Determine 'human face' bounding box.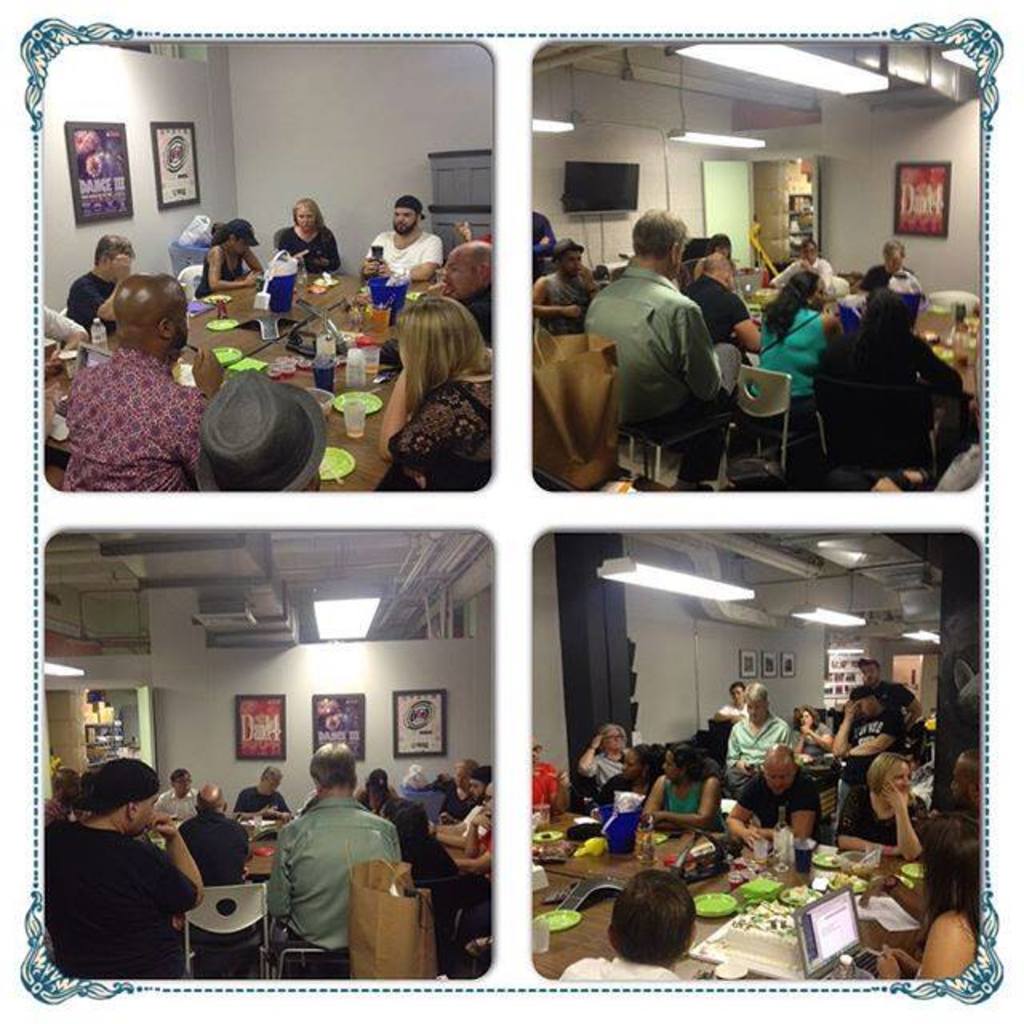
Determined: {"x1": 661, "y1": 750, "x2": 678, "y2": 784}.
